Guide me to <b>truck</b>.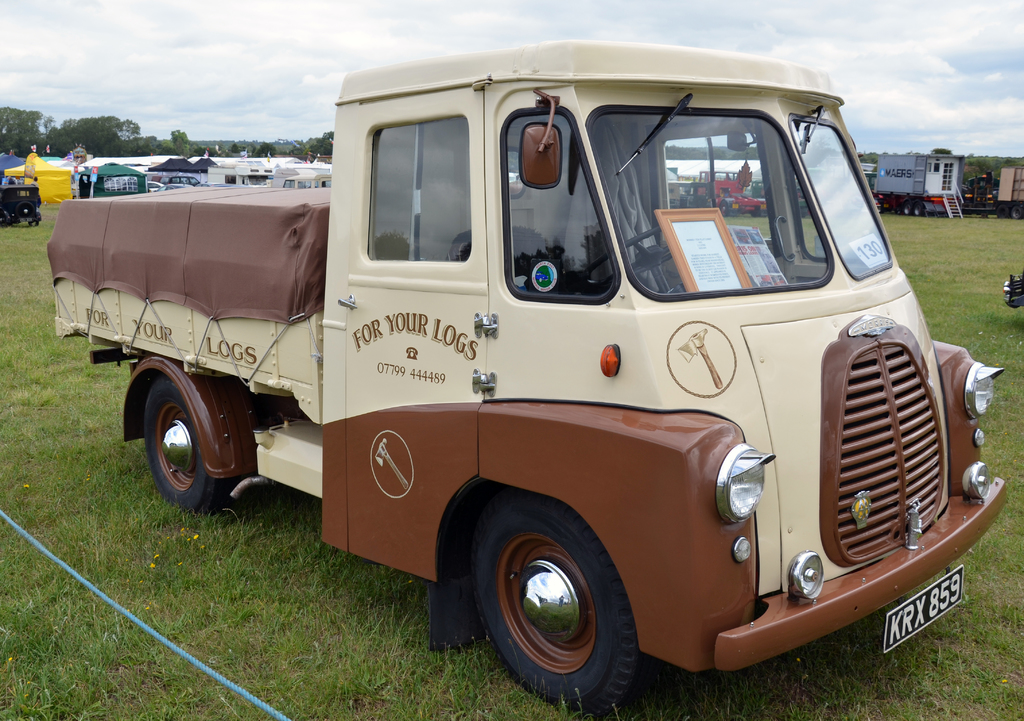
Guidance: pyautogui.locateOnScreen(50, 32, 1007, 717).
